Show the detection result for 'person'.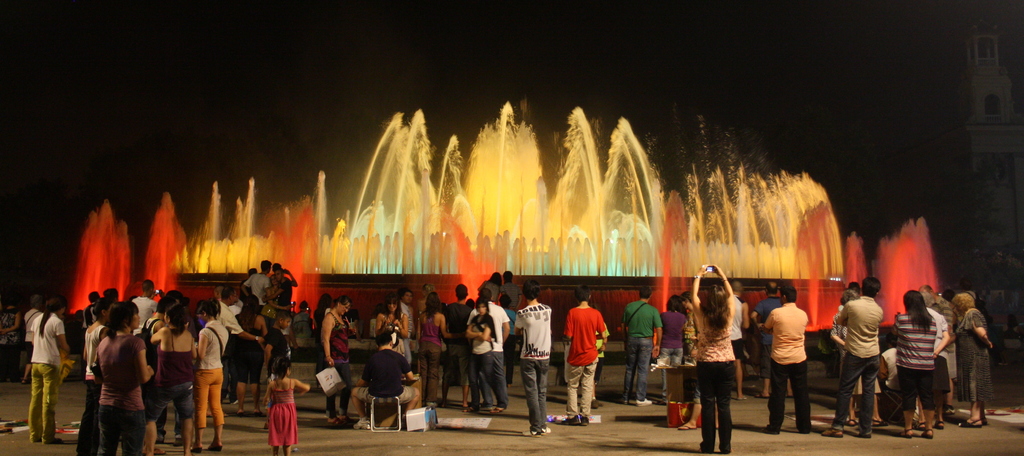
[751, 281, 790, 400].
